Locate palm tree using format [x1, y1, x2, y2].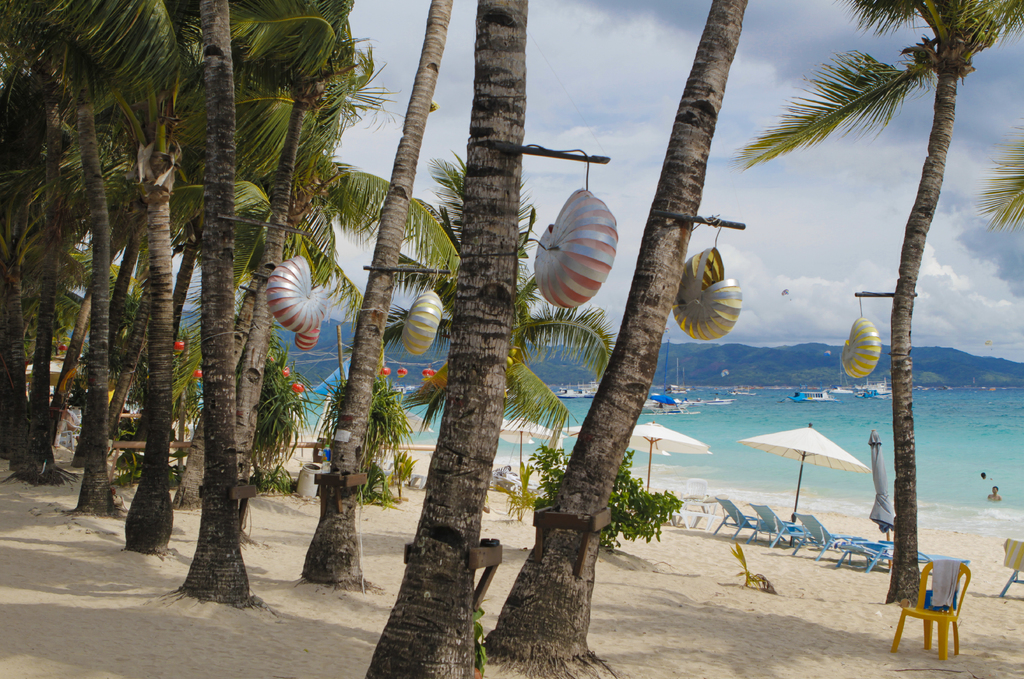
[28, 67, 178, 486].
